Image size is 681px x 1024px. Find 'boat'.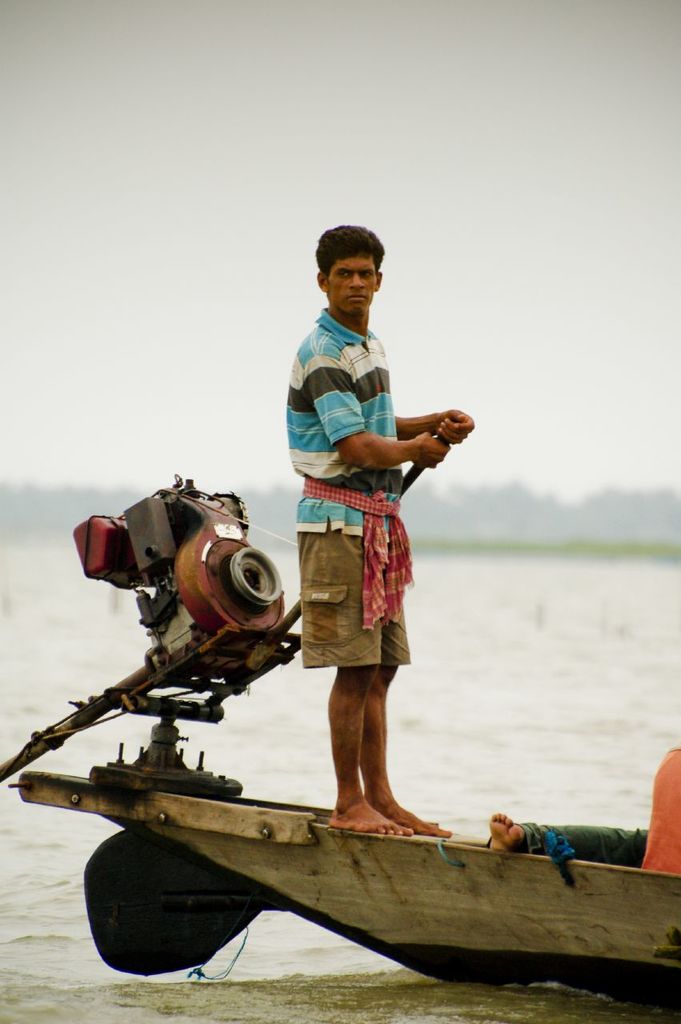
x1=0, y1=478, x2=614, y2=978.
